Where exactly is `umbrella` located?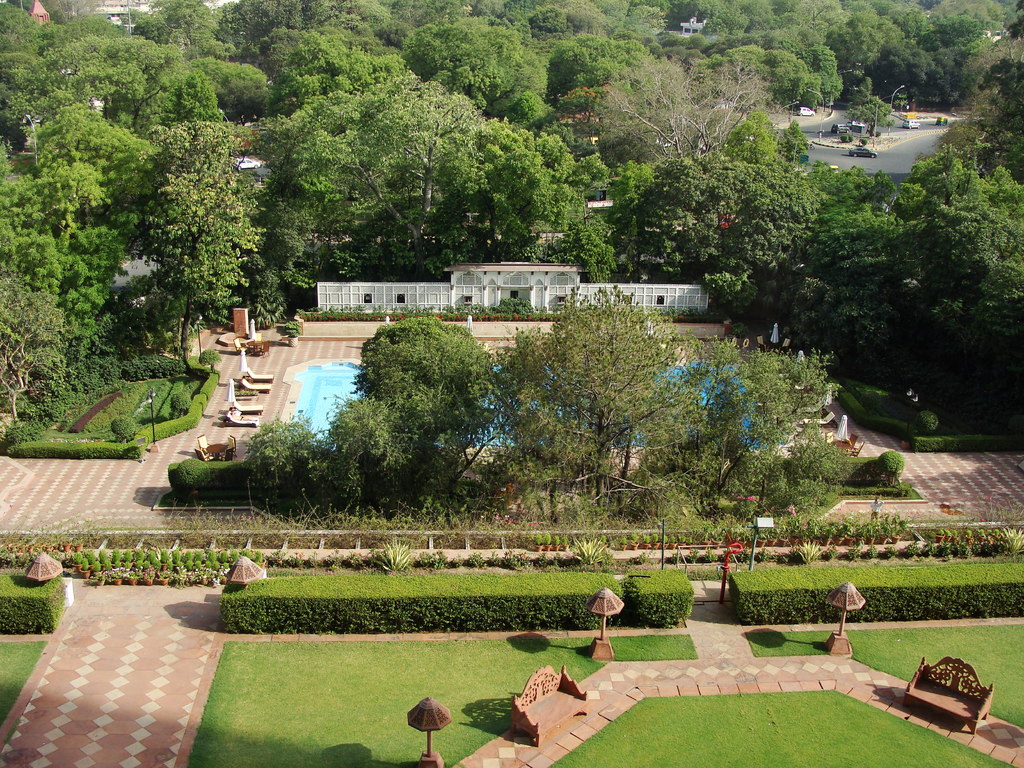
Its bounding box is locate(407, 692, 453, 757).
